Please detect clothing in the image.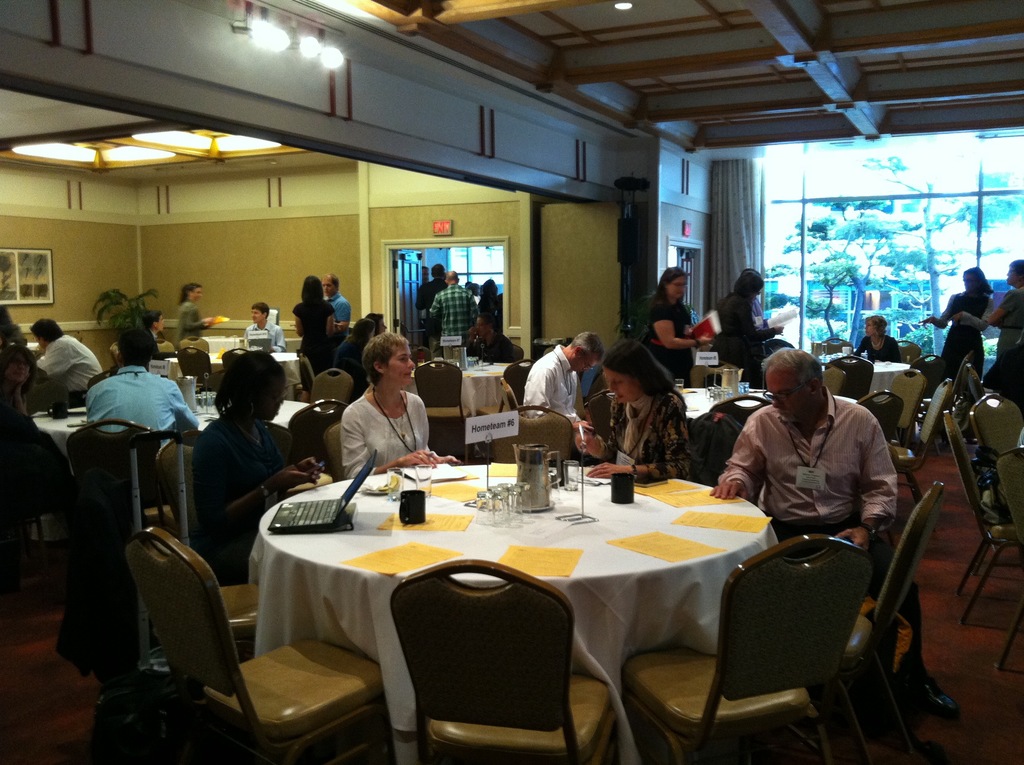
bbox(988, 291, 1023, 405).
